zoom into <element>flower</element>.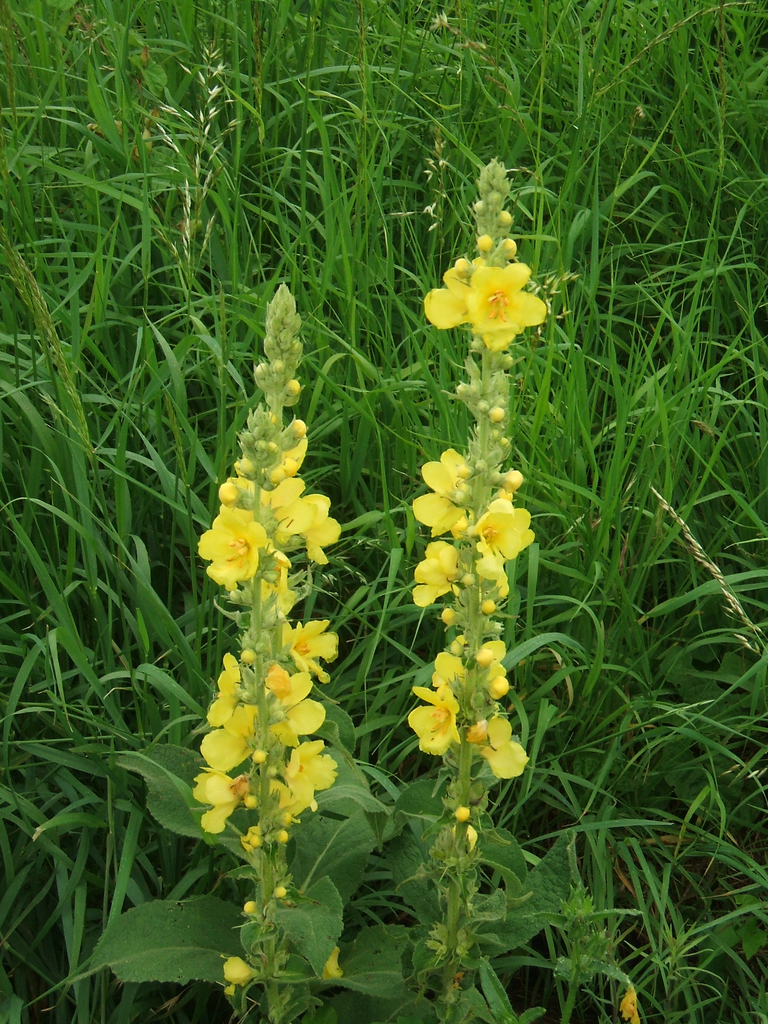
Zoom target: rect(464, 259, 553, 357).
